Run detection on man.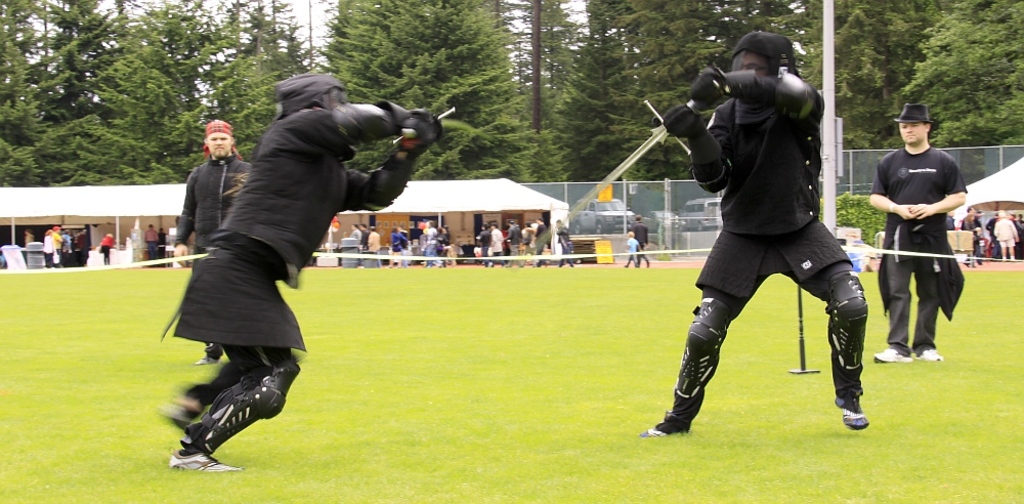
Result: l=505, t=217, r=524, b=269.
